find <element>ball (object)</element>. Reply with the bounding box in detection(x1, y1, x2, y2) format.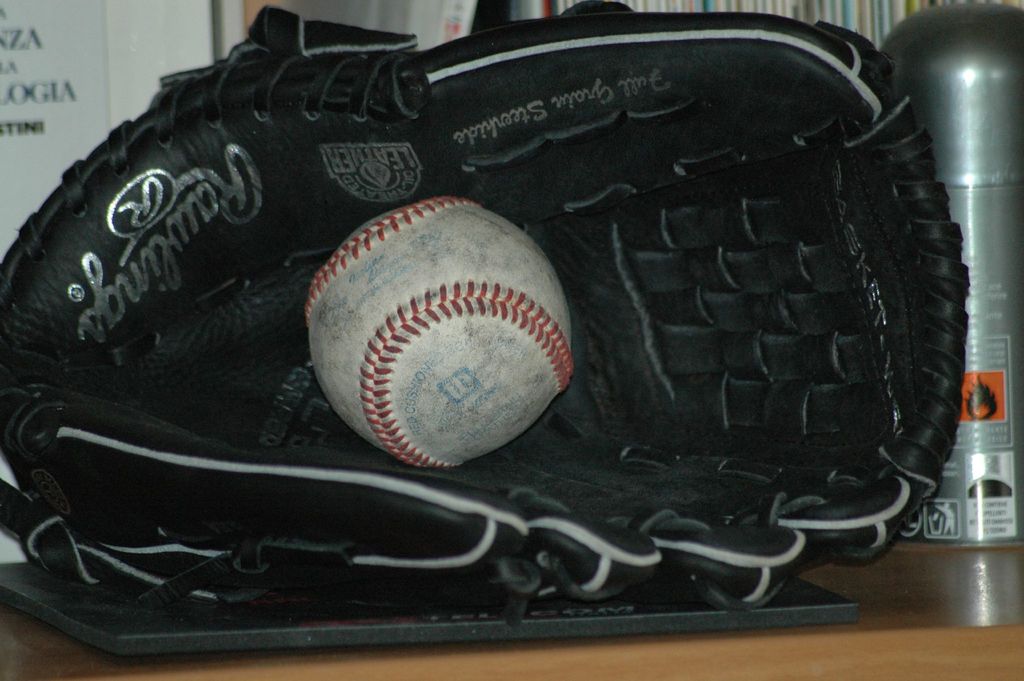
detection(306, 196, 571, 469).
